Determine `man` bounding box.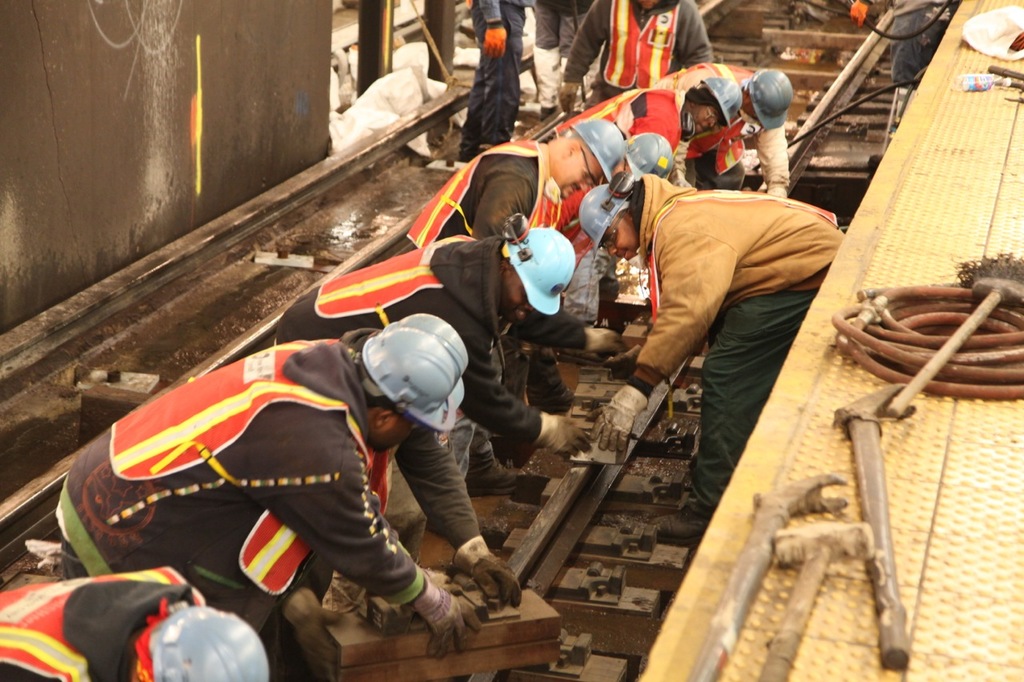
Determined: left=526, top=75, right=736, bottom=219.
